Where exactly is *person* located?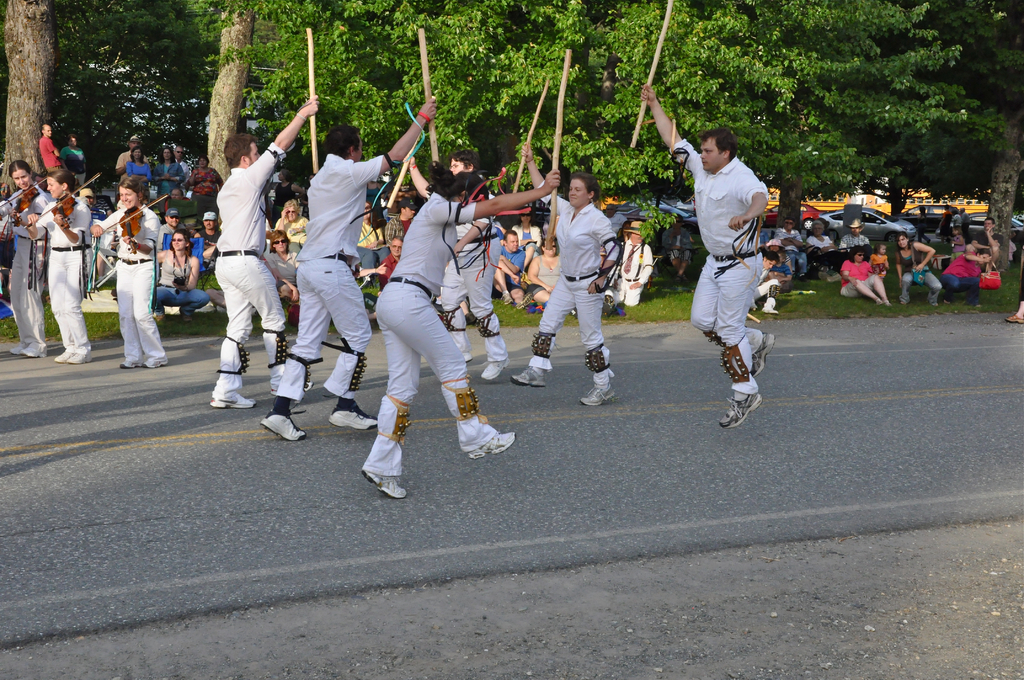
Its bounding box is <region>618, 221, 627, 242</region>.
